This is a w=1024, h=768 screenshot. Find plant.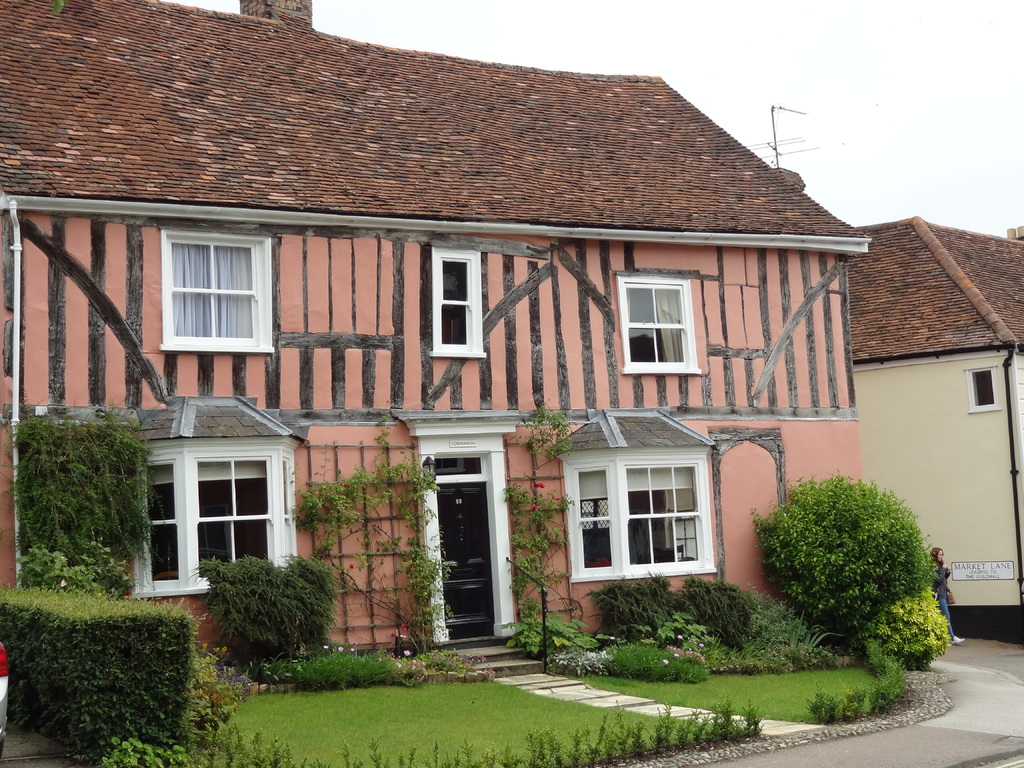
Bounding box: <box>737,694,762,738</box>.
